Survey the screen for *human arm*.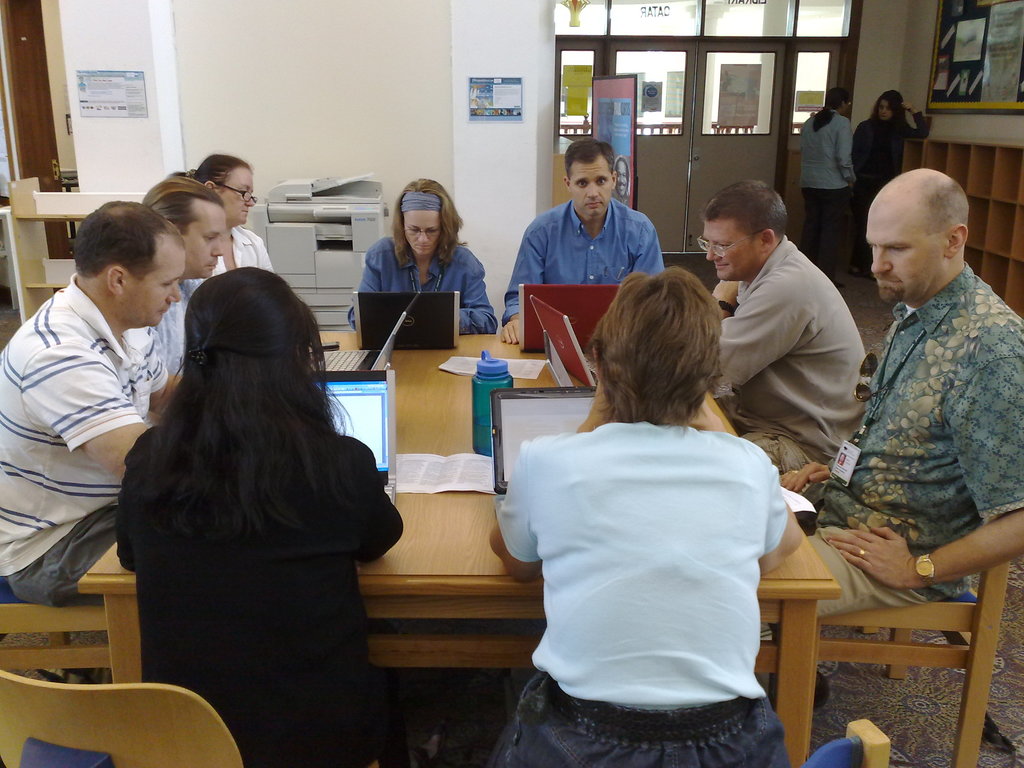
Survey found: x1=115, y1=440, x2=136, y2=572.
